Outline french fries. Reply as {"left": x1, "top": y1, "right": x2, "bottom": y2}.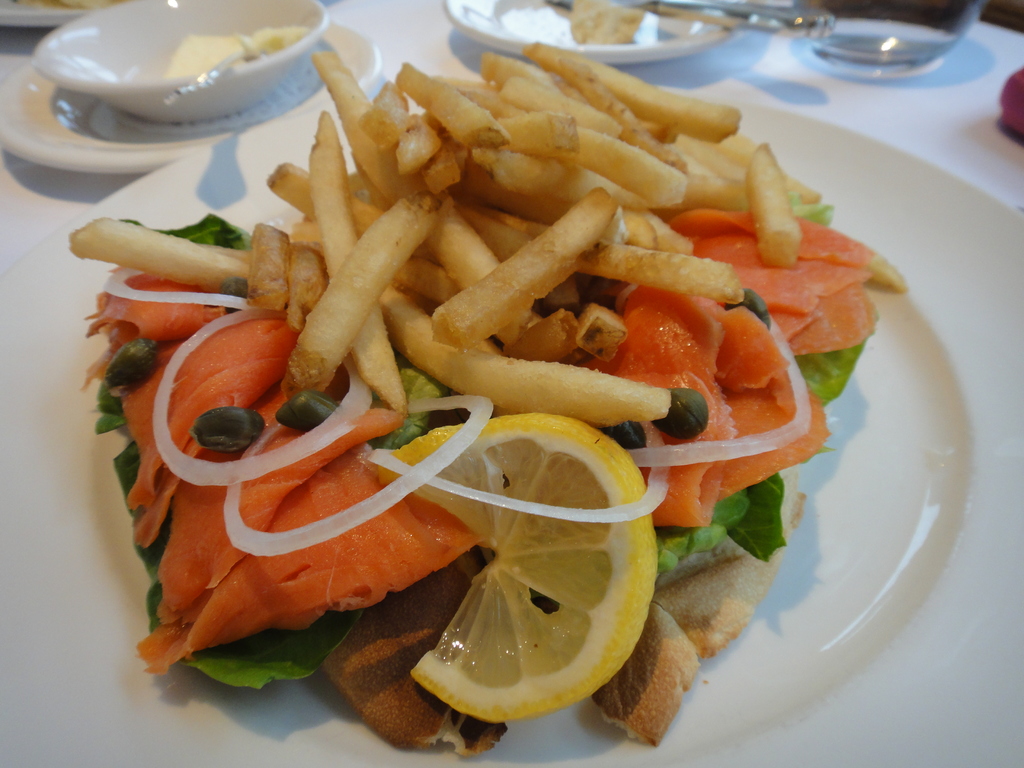
{"left": 284, "top": 191, "right": 441, "bottom": 390}.
